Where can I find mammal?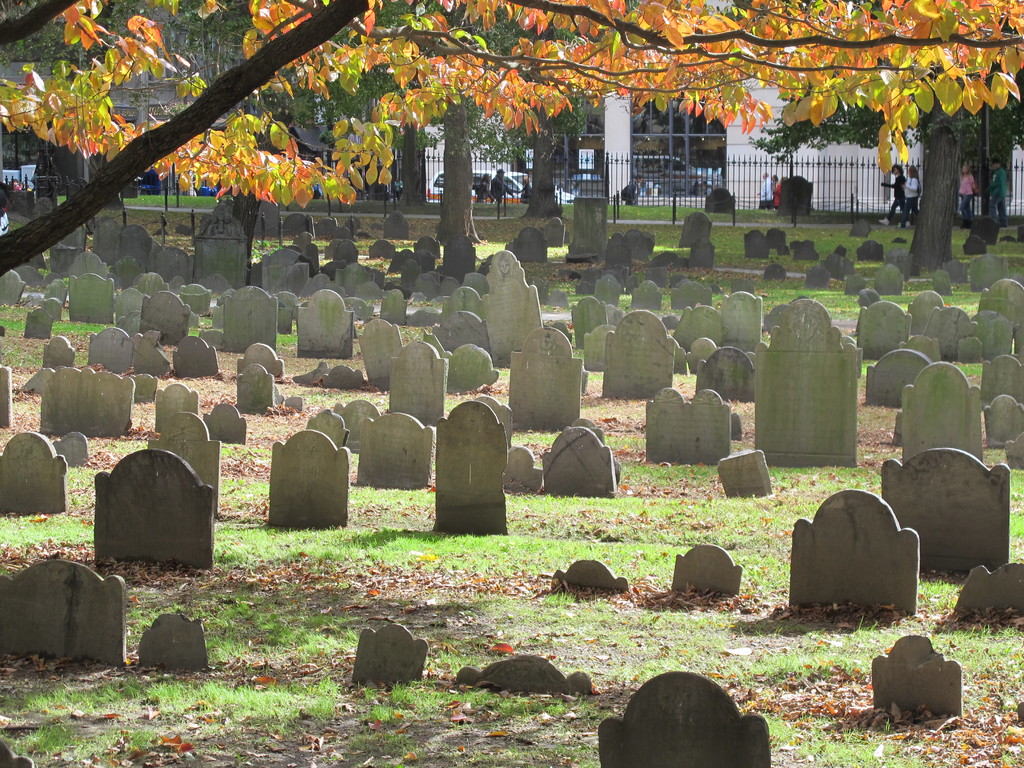
You can find it at <bbox>774, 178, 785, 204</bbox>.
